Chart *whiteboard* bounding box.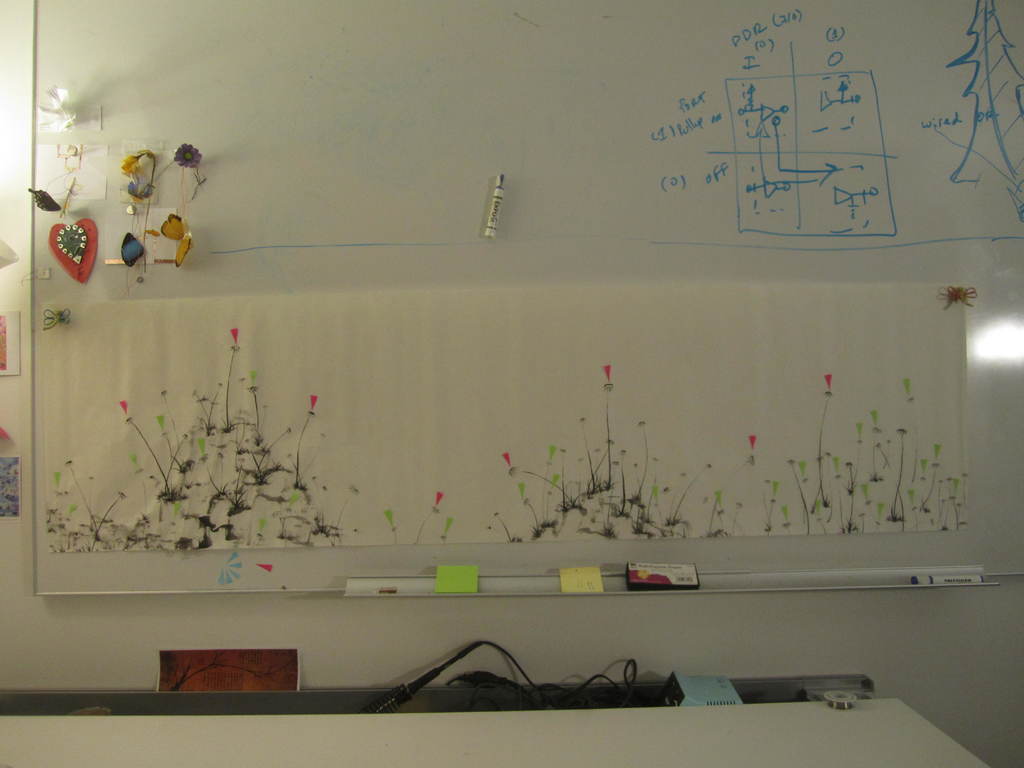
Charted: [x1=25, y1=0, x2=1023, y2=597].
